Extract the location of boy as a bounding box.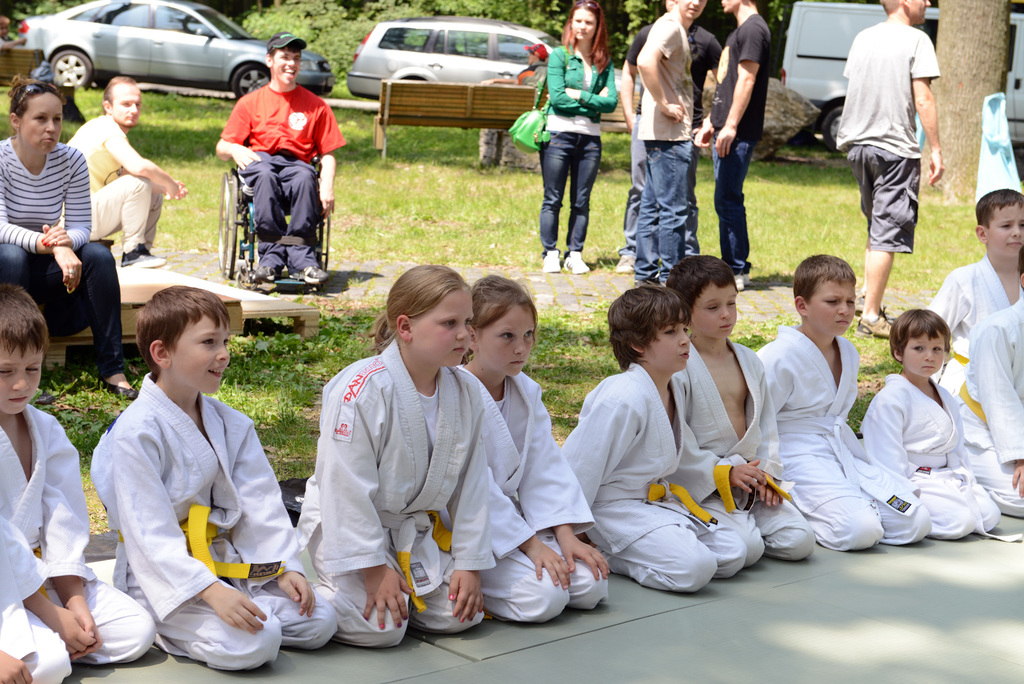
(left=754, top=252, right=929, bottom=552).
